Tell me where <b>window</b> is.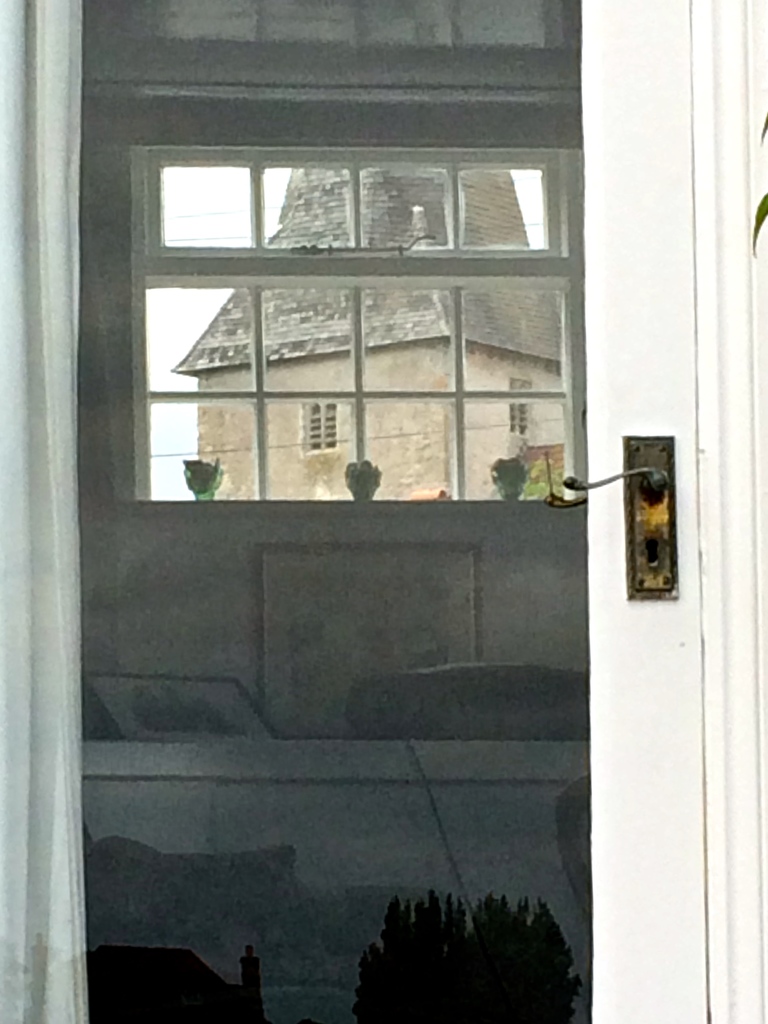
<b>window</b> is at rect(68, 98, 623, 532).
